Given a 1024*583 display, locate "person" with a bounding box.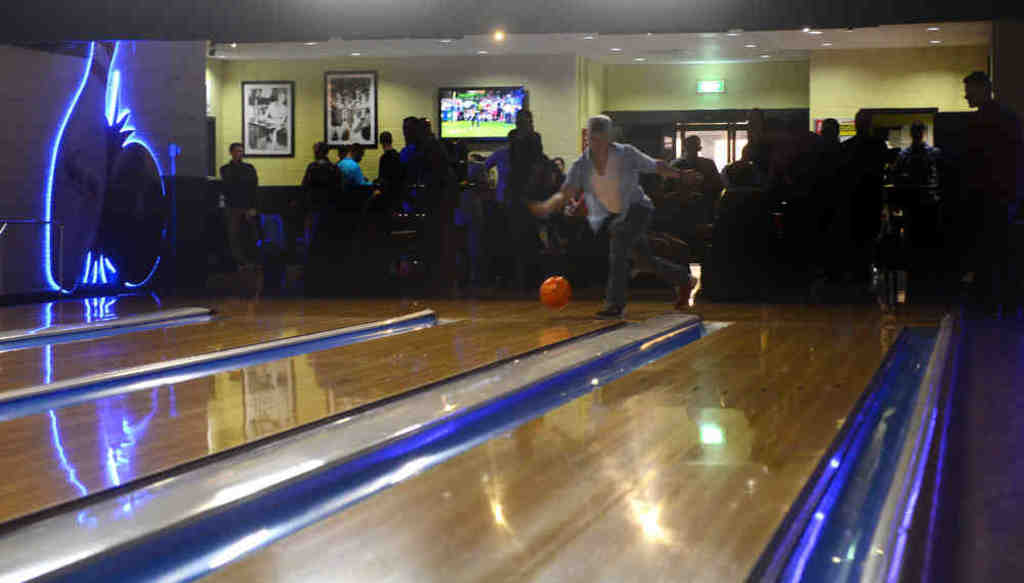
Located: detection(955, 69, 1004, 115).
